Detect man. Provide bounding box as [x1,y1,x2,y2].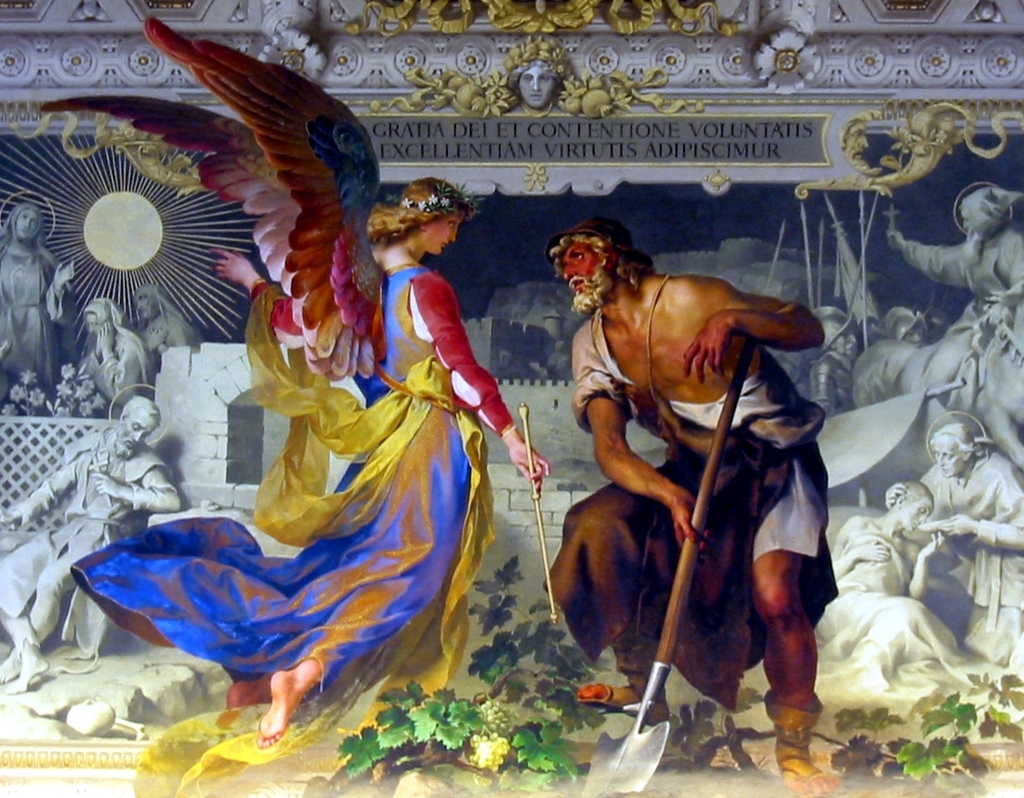
[0,391,180,688].
